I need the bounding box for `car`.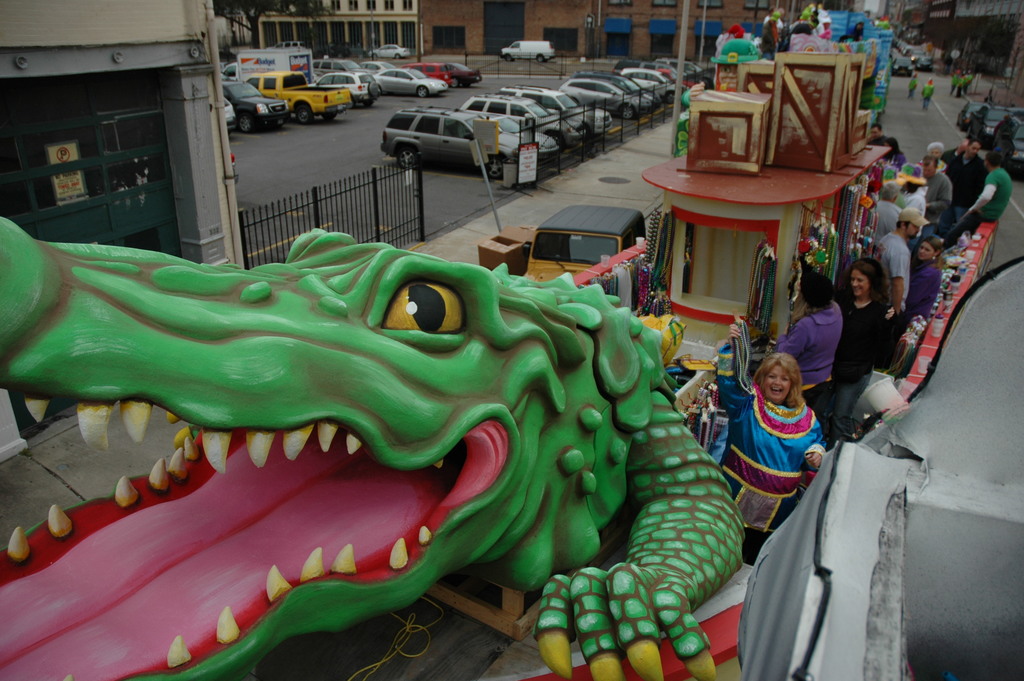
Here it is: box(410, 57, 461, 86).
